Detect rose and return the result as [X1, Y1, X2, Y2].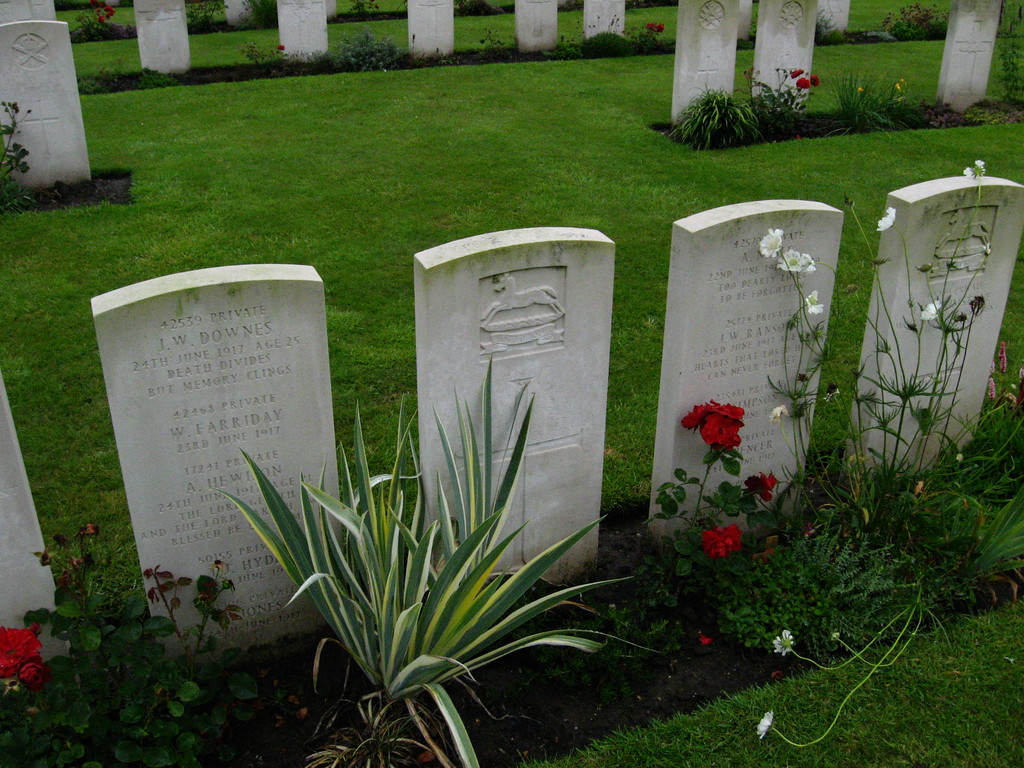
[790, 69, 803, 78].
